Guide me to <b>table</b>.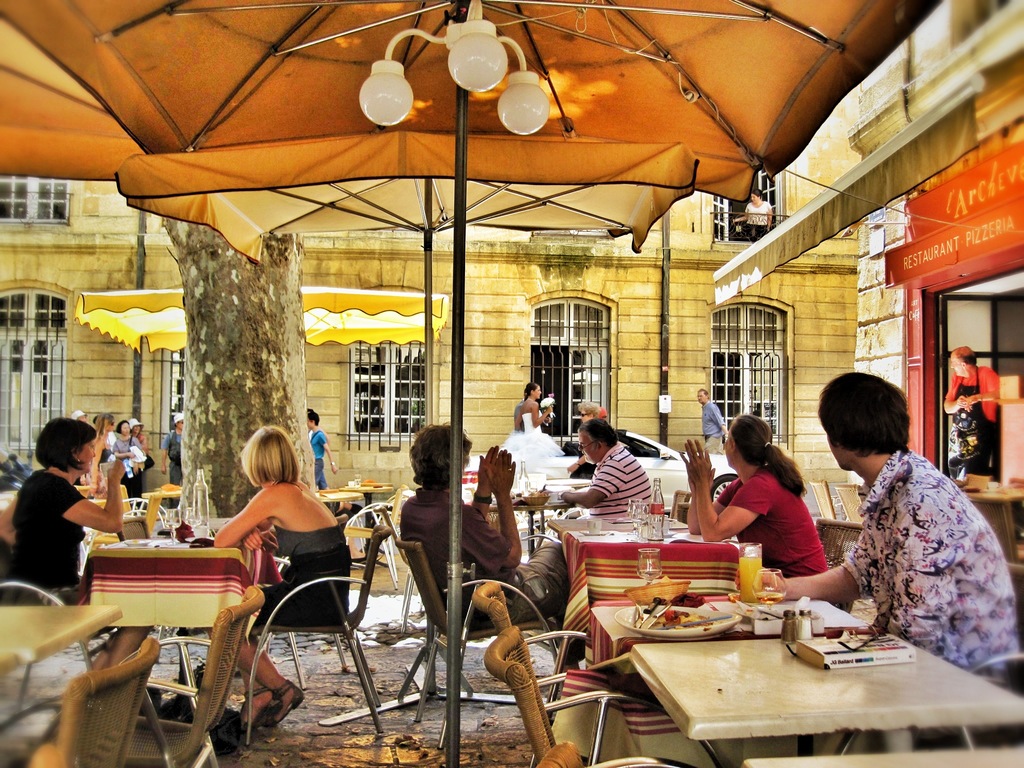
Guidance: locate(594, 637, 1023, 767).
